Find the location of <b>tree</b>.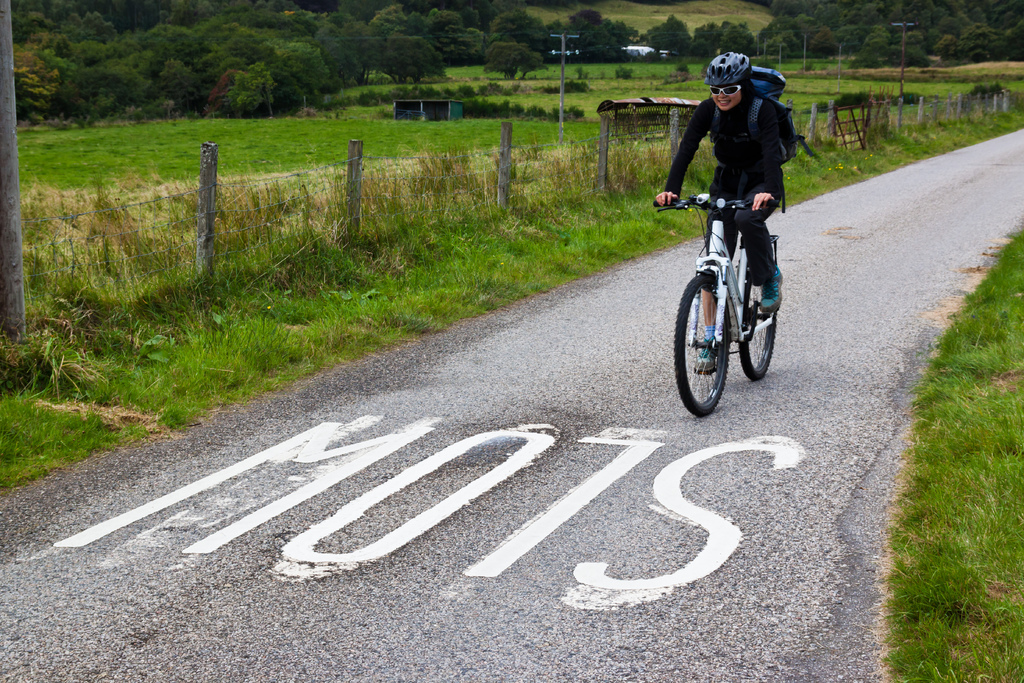
Location: 808:22:838:63.
